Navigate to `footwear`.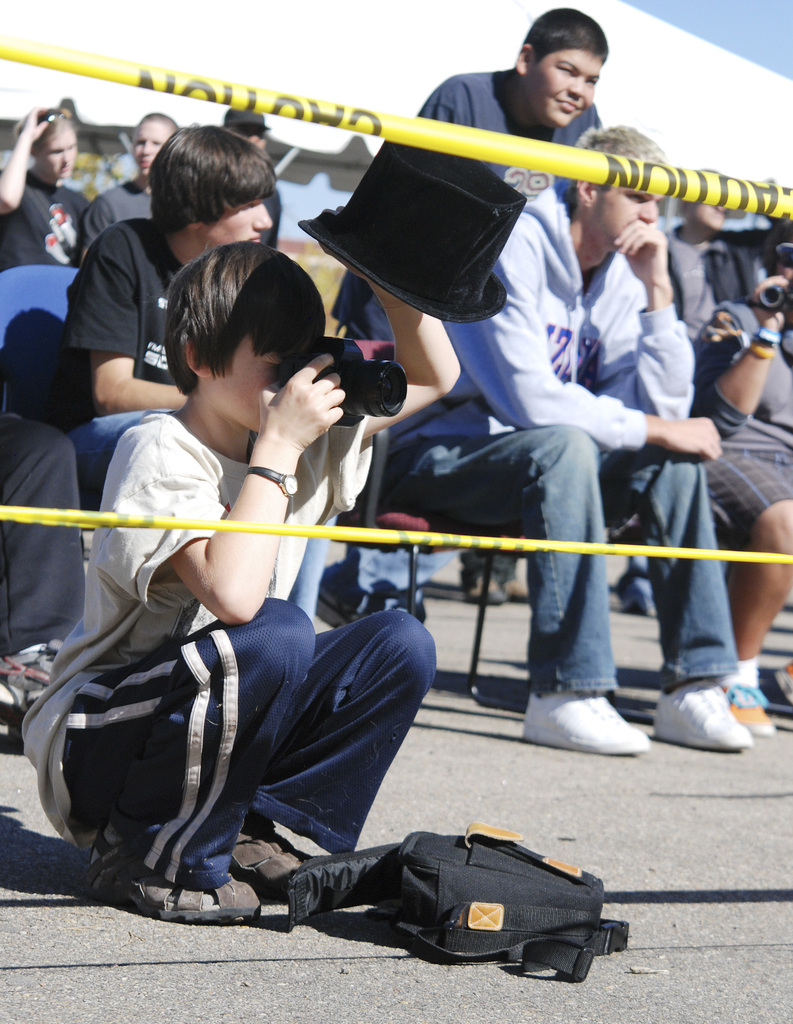
Navigation target: [95, 877, 257, 918].
